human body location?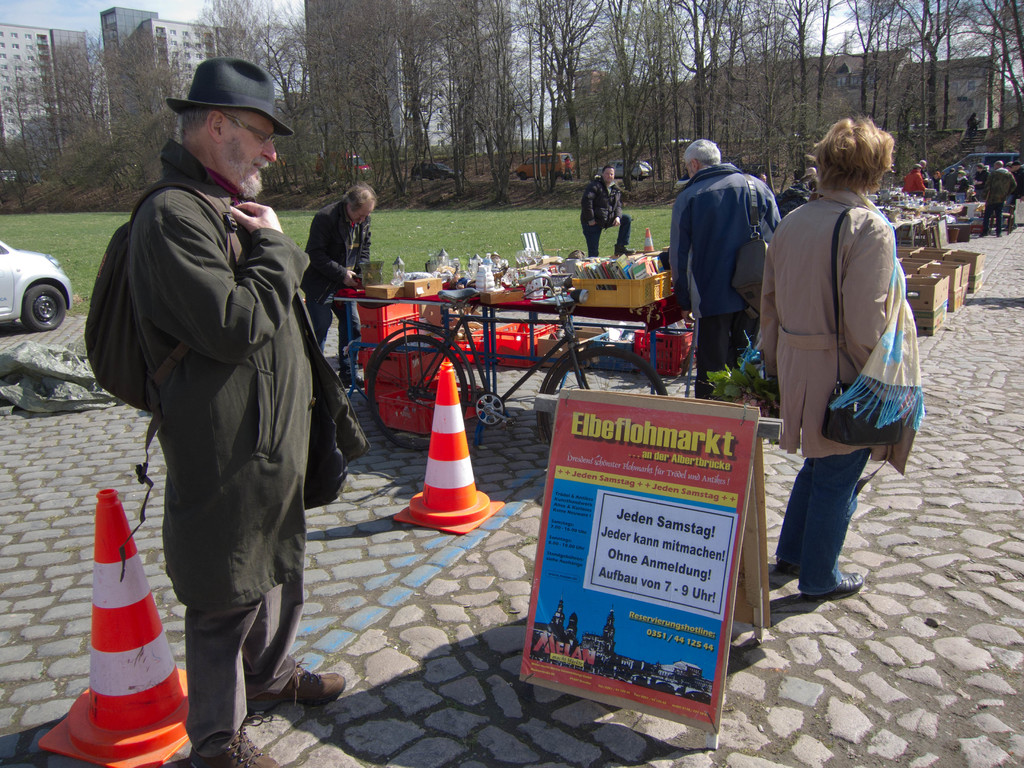
x1=945 y1=163 x2=965 y2=192
